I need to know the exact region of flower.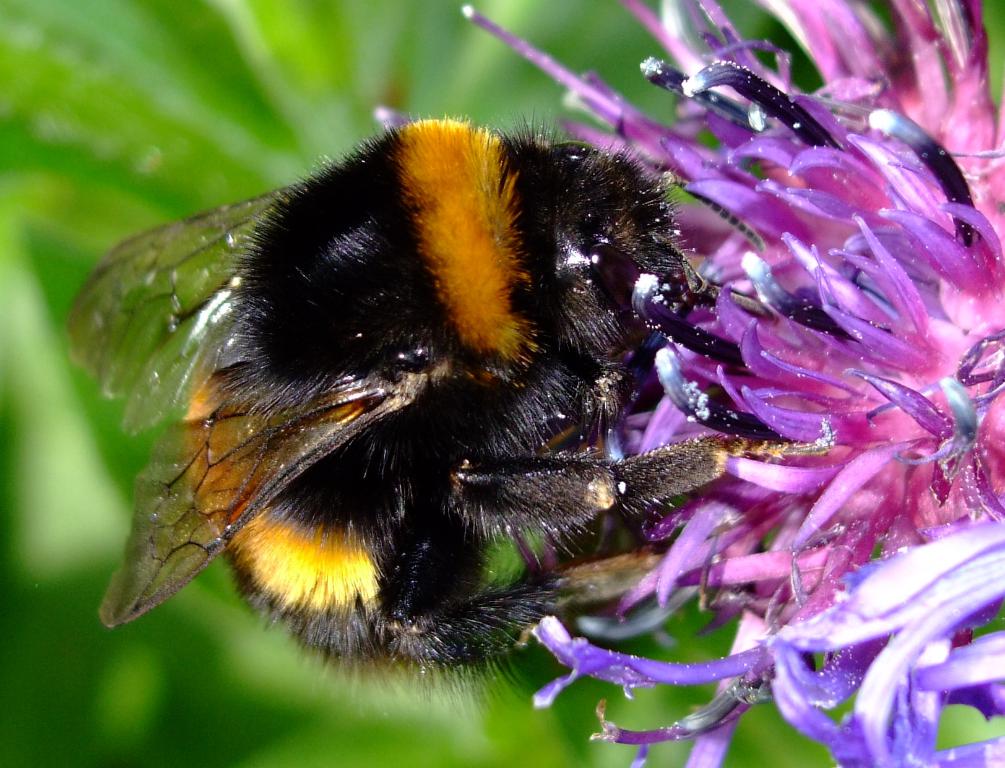
Region: 372 0 1004 767.
